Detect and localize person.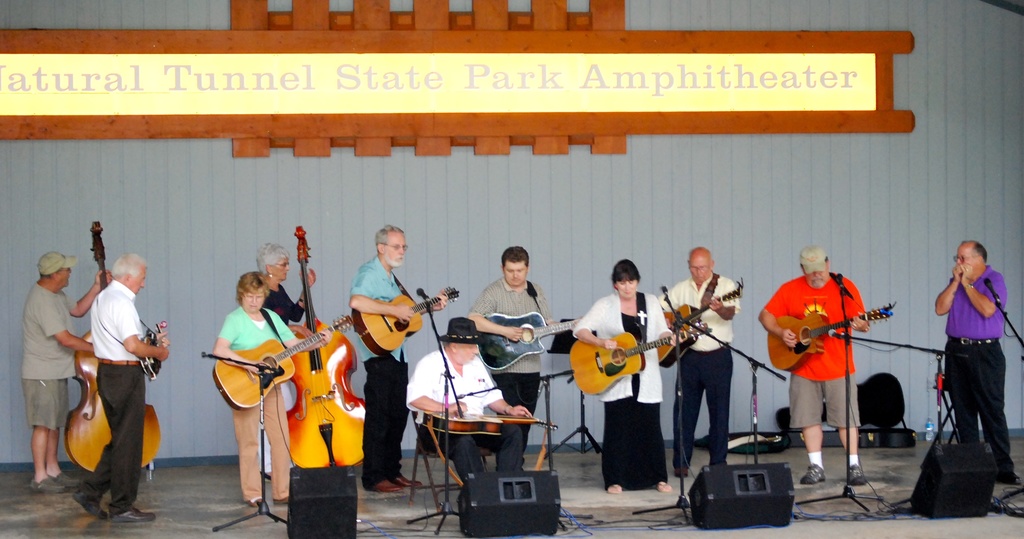
Localized at box=[209, 281, 287, 504].
